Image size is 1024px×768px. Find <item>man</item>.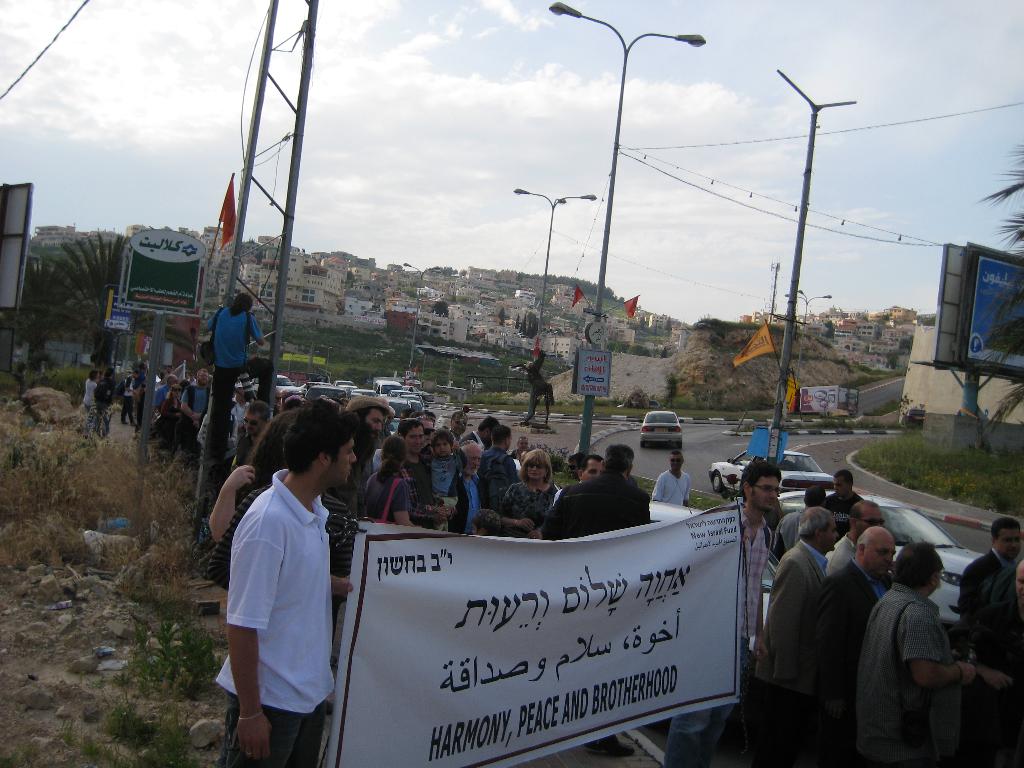
744:497:836:757.
